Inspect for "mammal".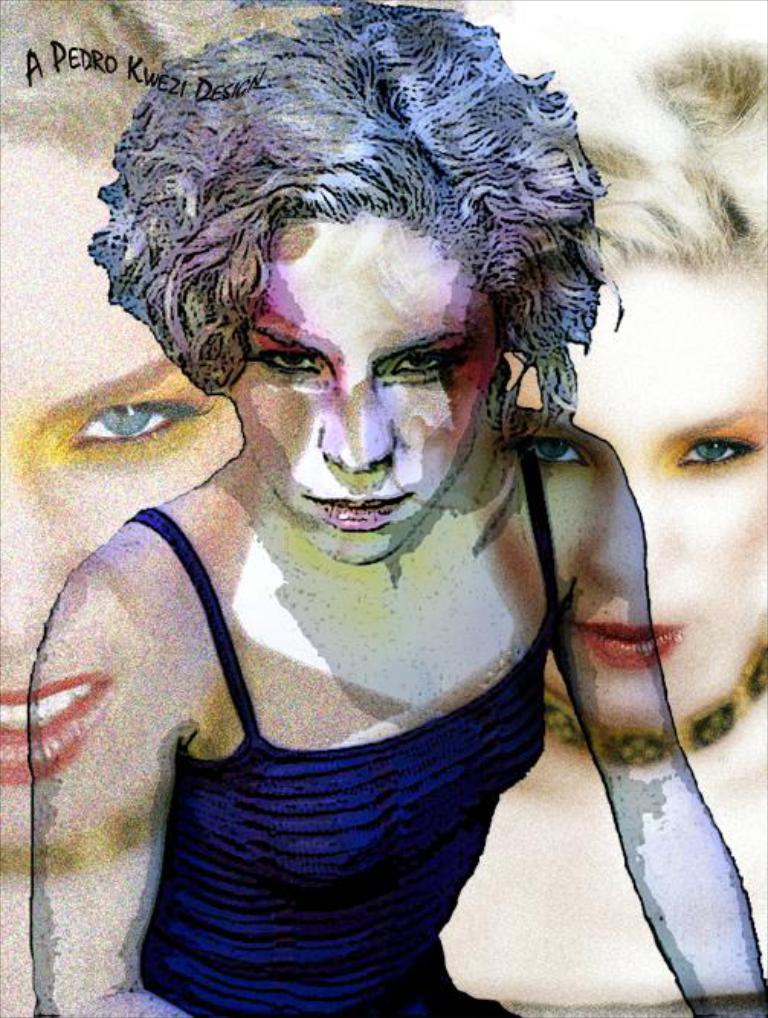
Inspection: (435,148,766,1016).
